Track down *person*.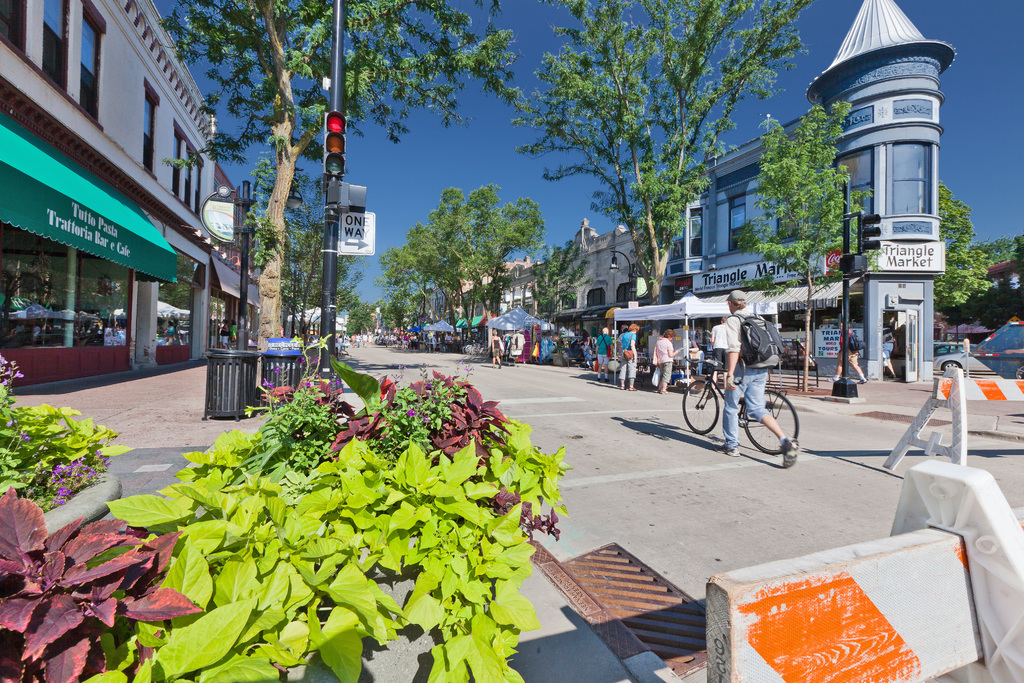
Tracked to 705, 289, 797, 464.
